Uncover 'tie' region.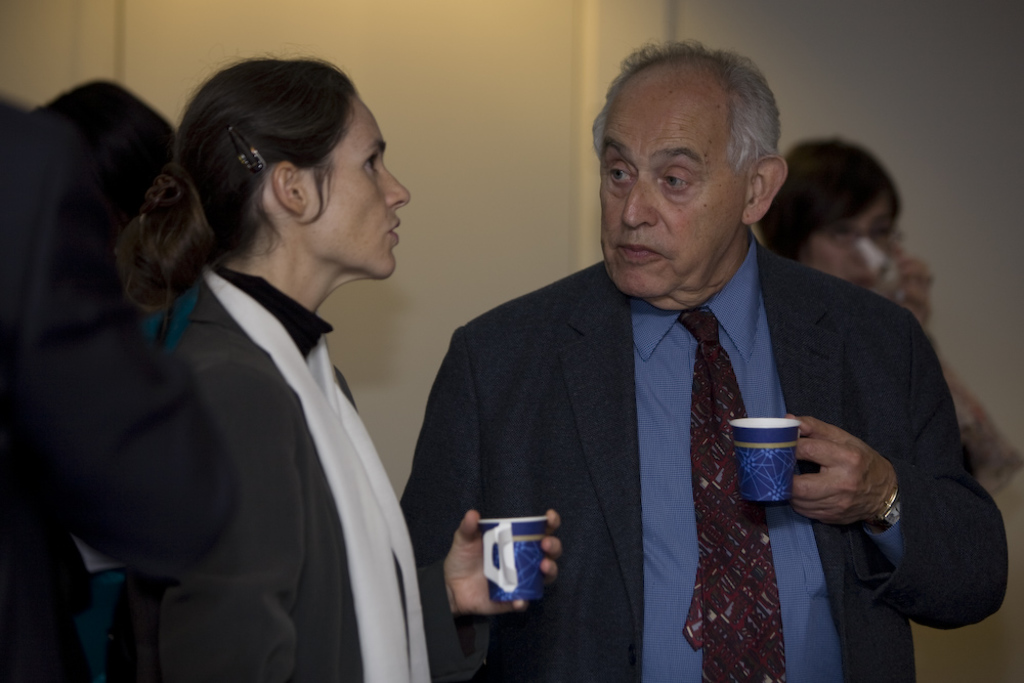
Uncovered: [x1=678, y1=305, x2=788, y2=682].
